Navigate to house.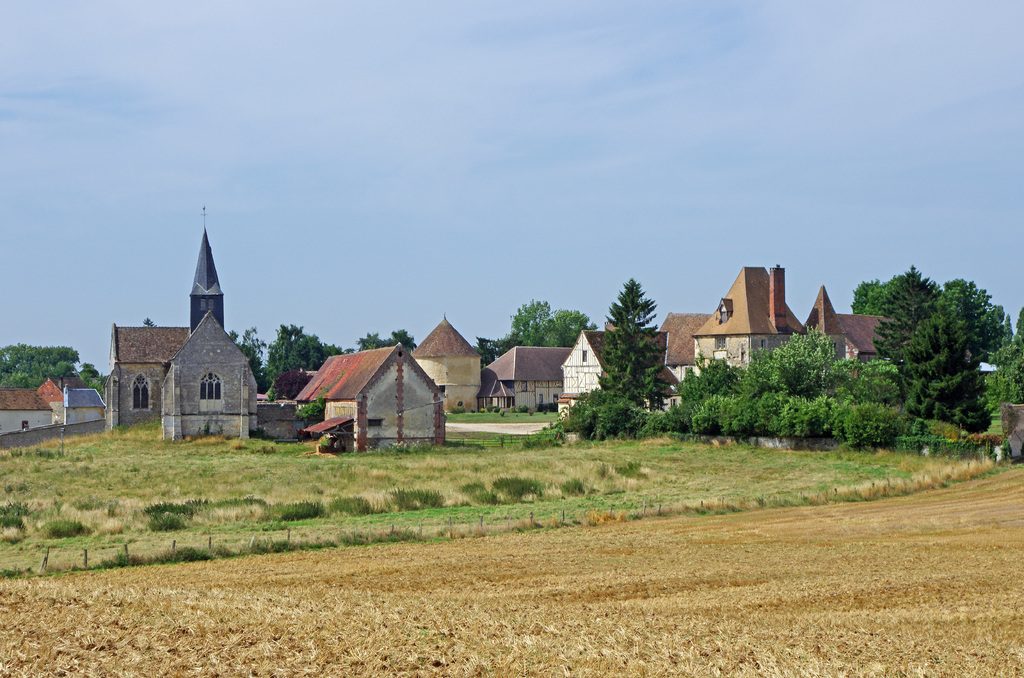
Navigation target: x1=473 y1=343 x2=581 y2=412.
